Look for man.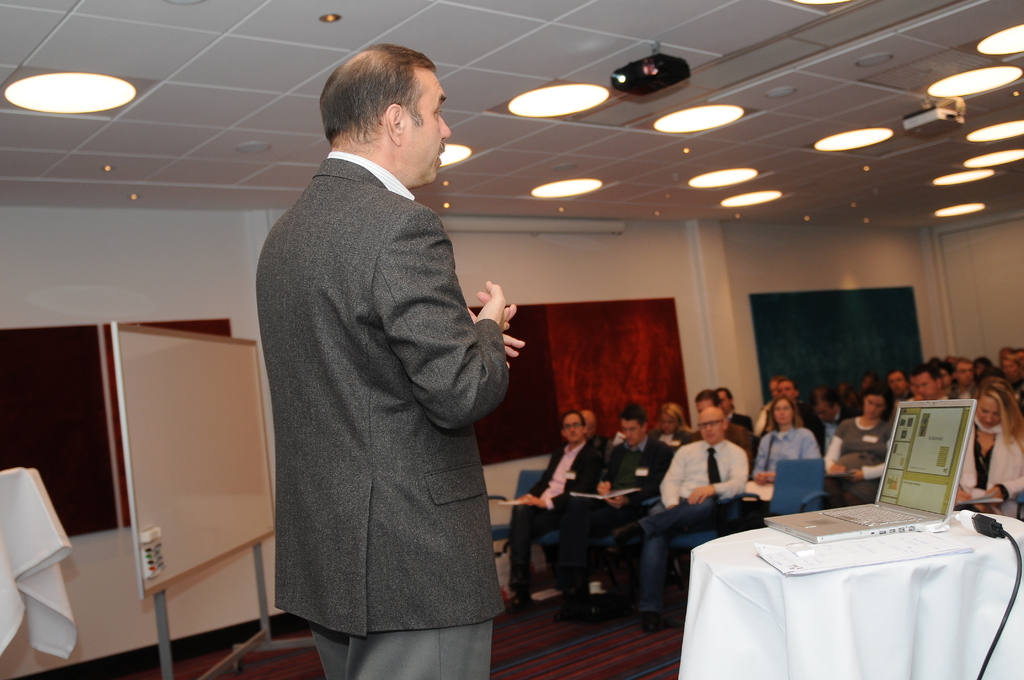
Found: crop(883, 366, 908, 403).
